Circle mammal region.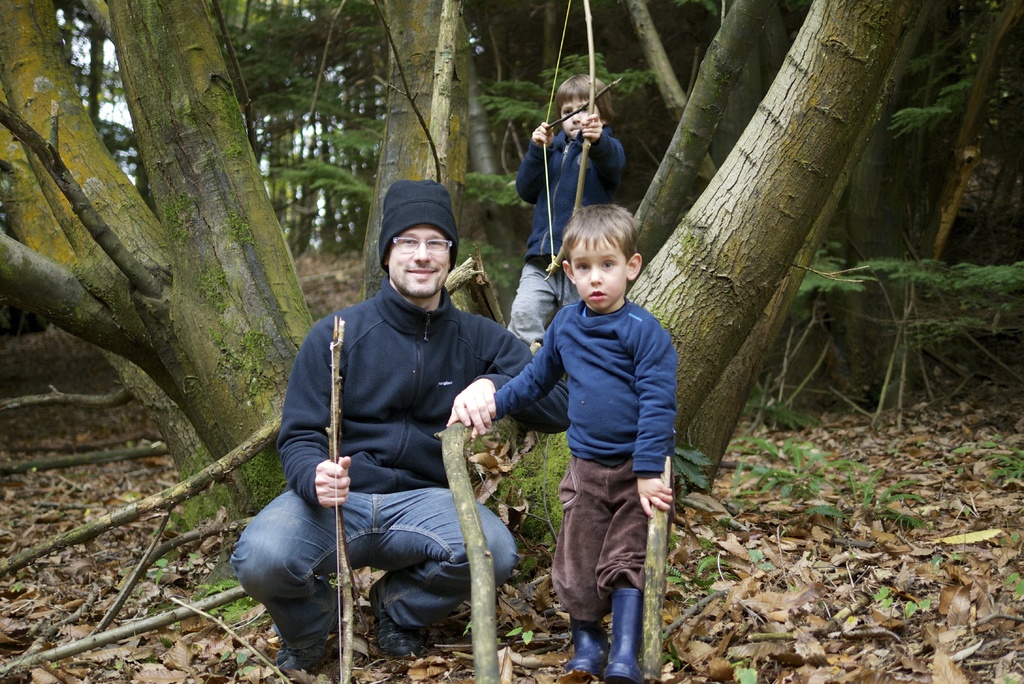
Region: [x1=228, y1=179, x2=536, y2=674].
